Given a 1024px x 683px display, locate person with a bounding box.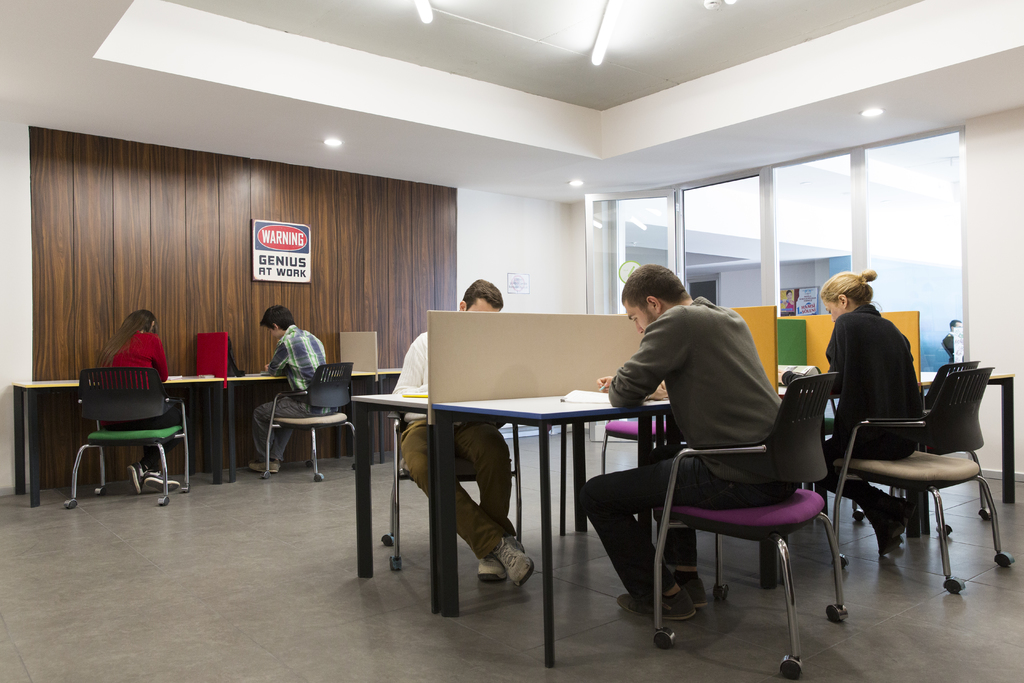
Located: bbox=[394, 278, 535, 588].
